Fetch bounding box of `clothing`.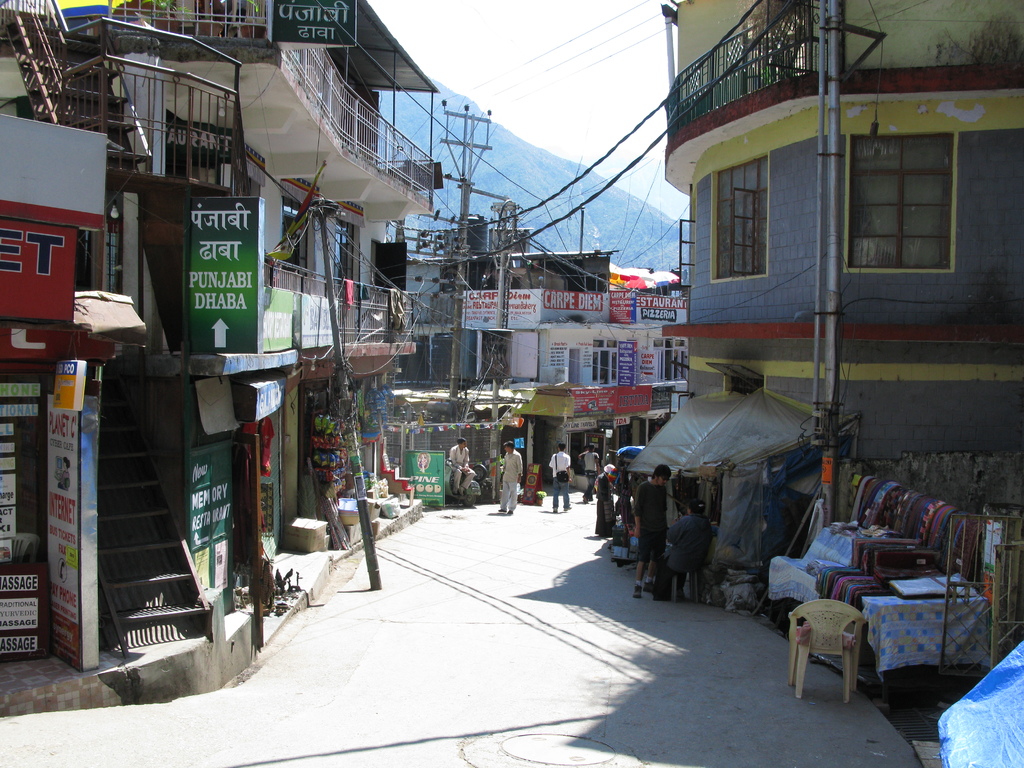
Bbox: rect(581, 454, 600, 503).
